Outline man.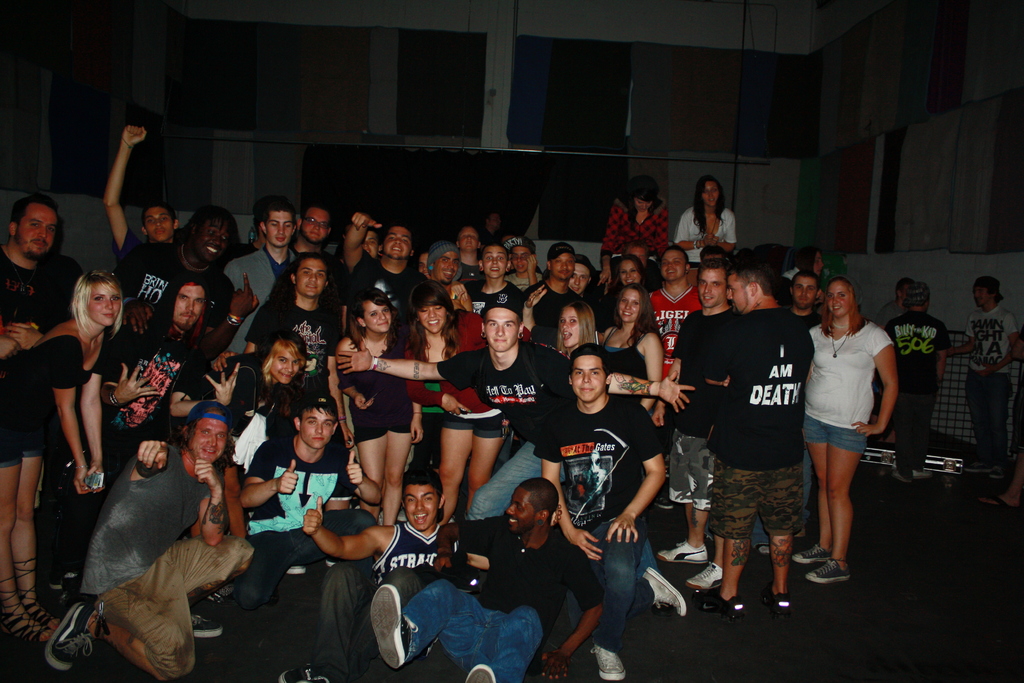
Outline: [left=525, top=336, right=670, bottom=682].
